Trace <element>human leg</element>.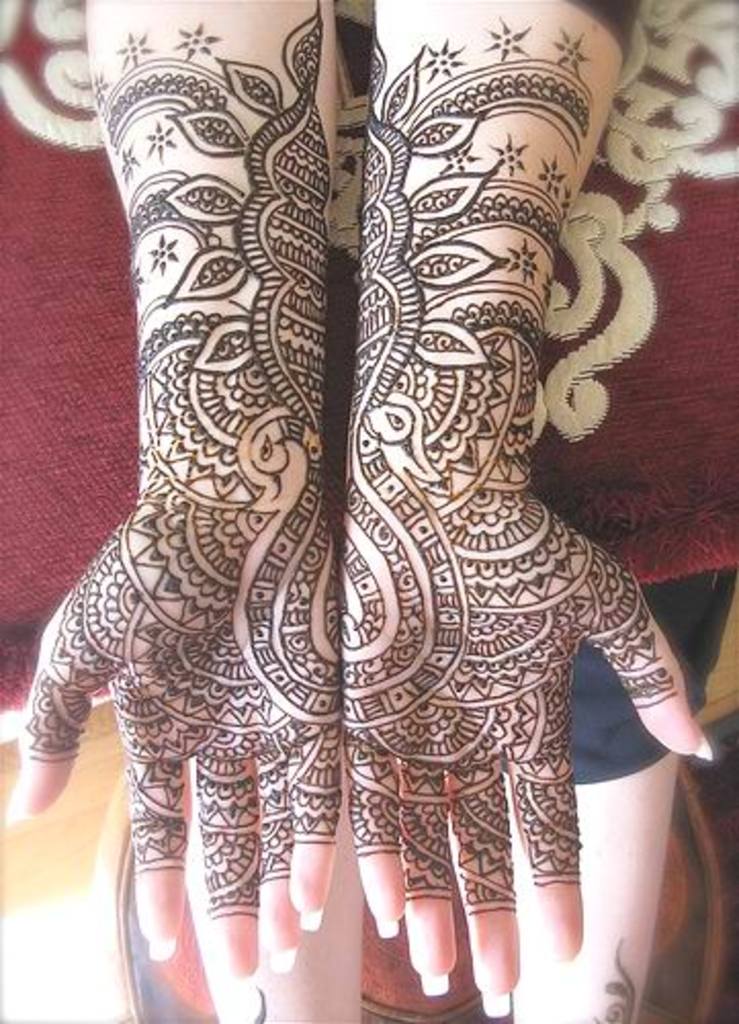
Traced to 446/584/737/1022.
